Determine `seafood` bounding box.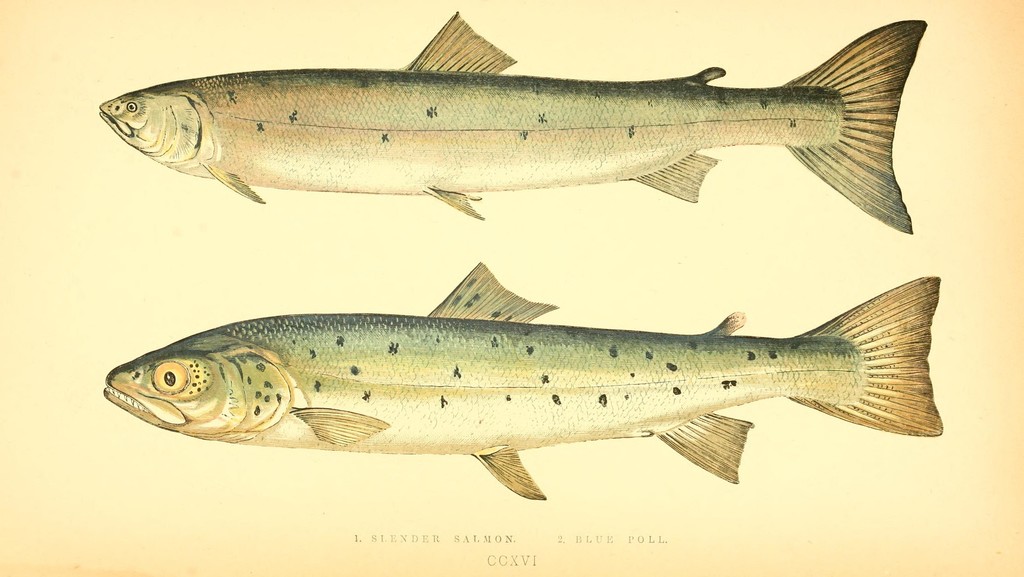
Determined: BBox(106, 10, 931, 232).
